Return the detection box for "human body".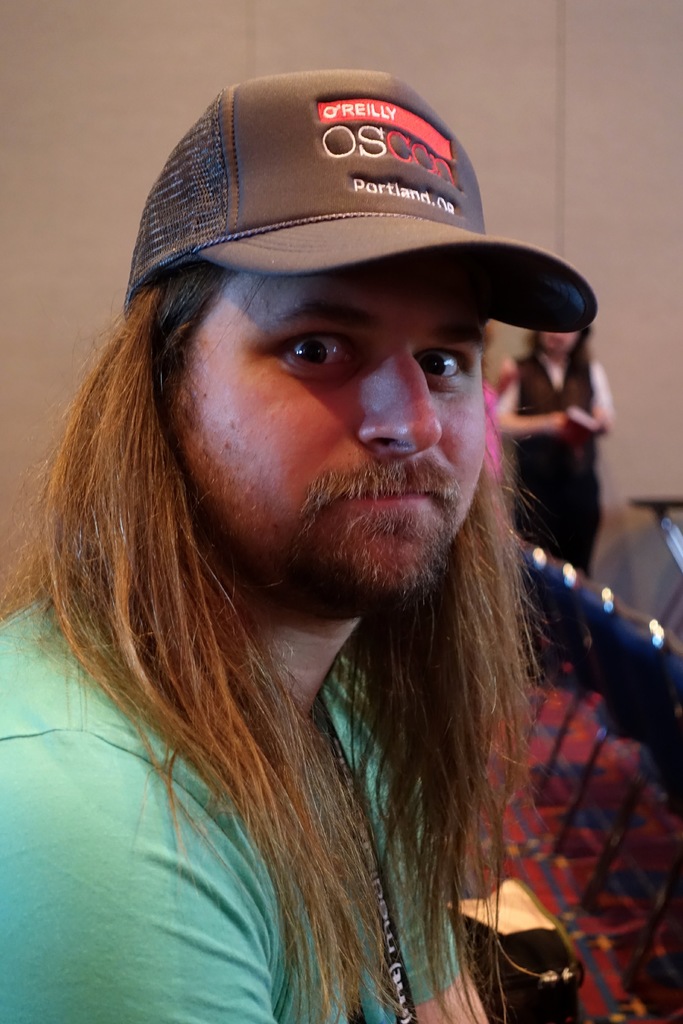
region(19, 166, 607, 1023).
